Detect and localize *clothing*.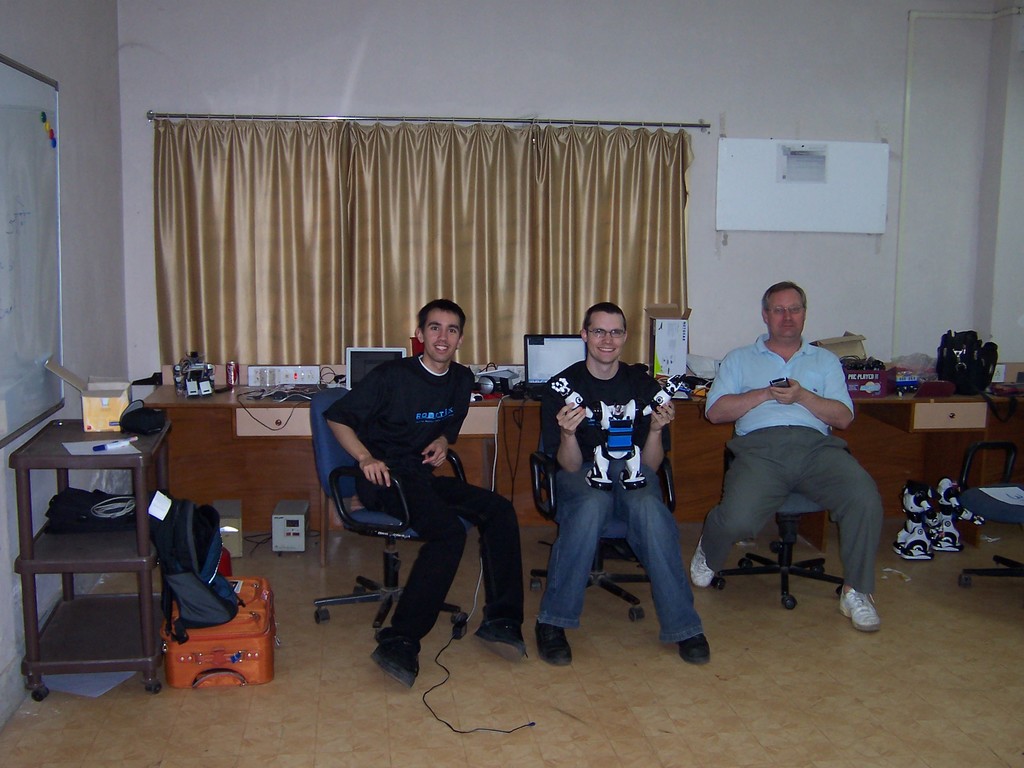
Localized at 323,353,525,652.
